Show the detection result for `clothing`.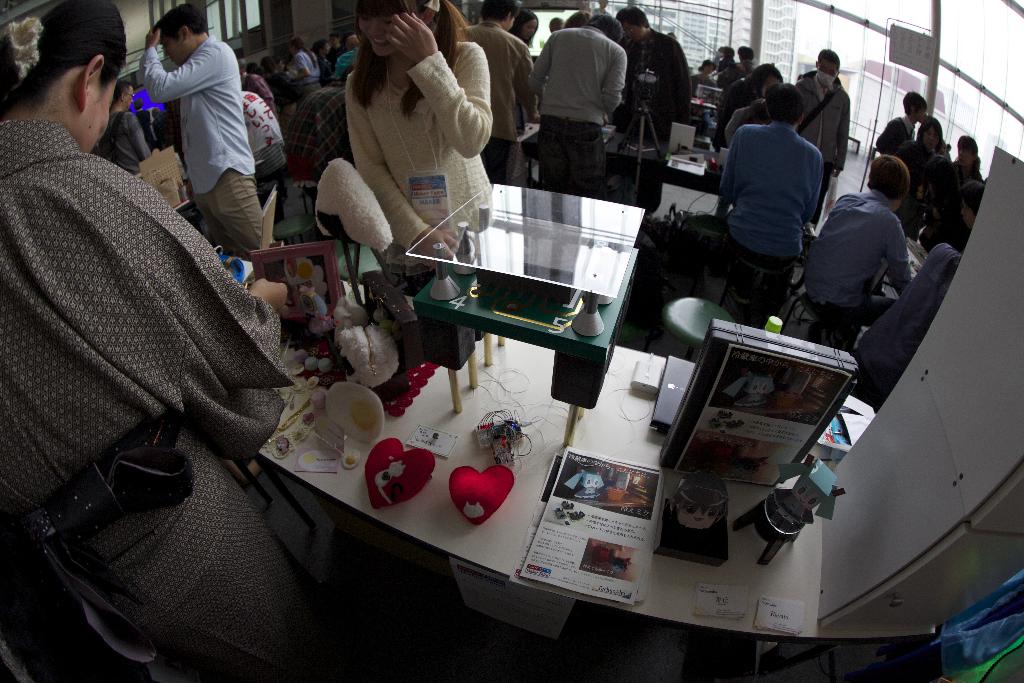
bbox=(803, 76, 855, 227).
